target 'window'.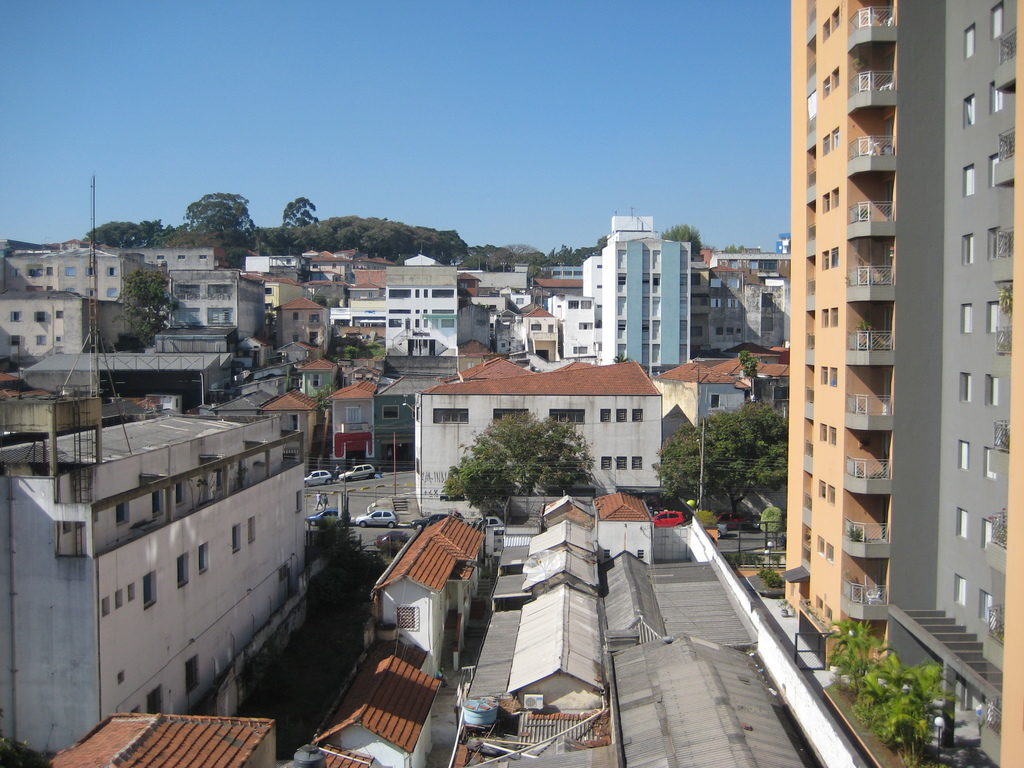
Target region: Rect(981, 373, 1001, 412).
